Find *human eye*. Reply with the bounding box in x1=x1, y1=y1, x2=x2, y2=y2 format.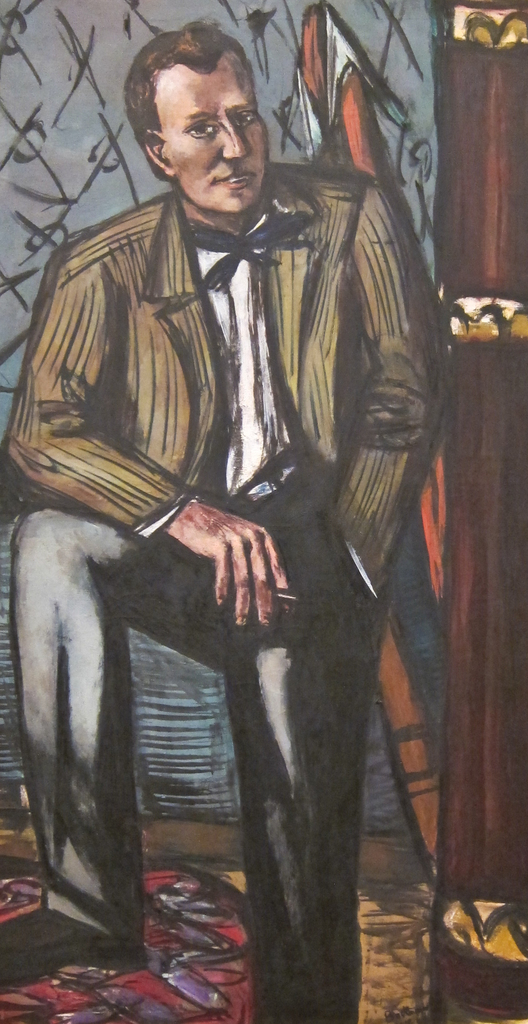
x1=182, y1=116, x2=222, y2=142.
